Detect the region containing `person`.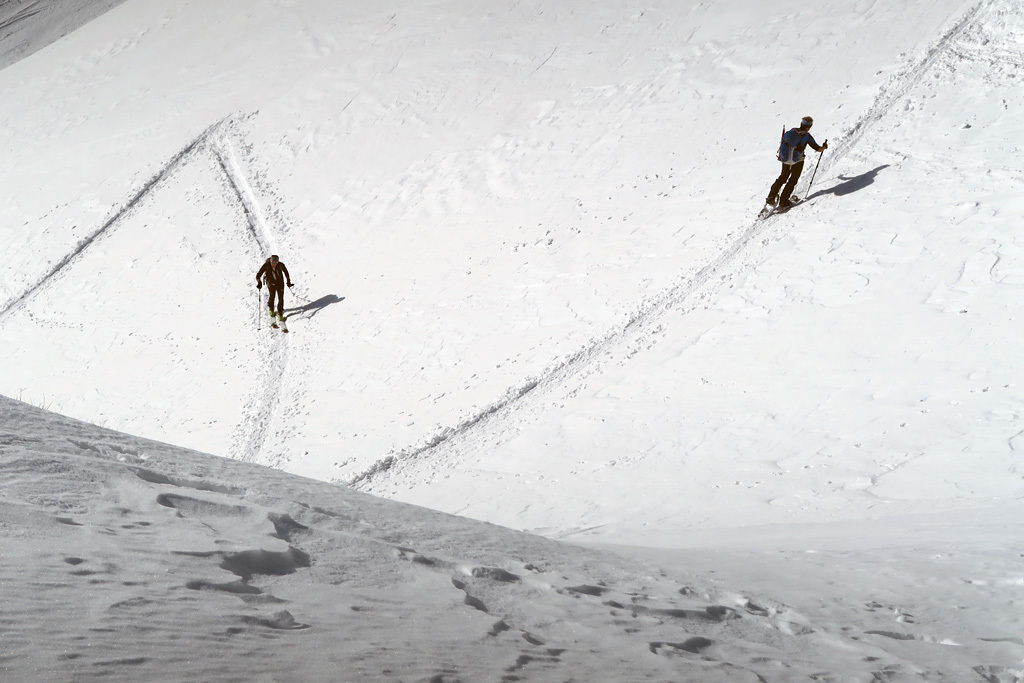
select_region(255, 254, 296, 330).
